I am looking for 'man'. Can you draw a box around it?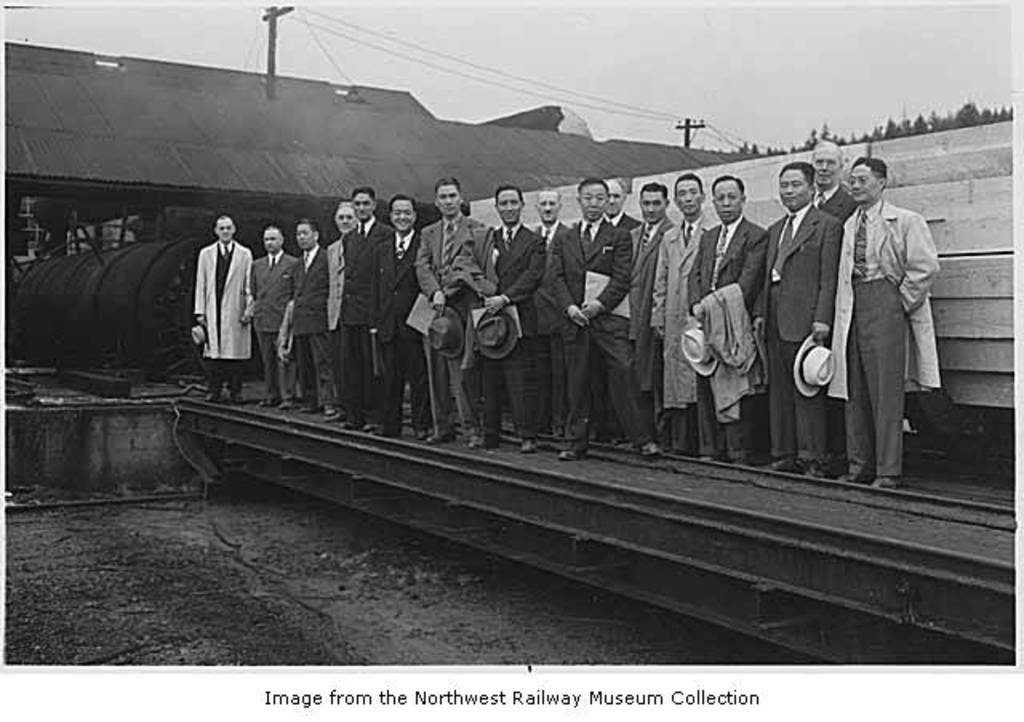
Sure, the bounding box is bbox=(522, 174, 574, 448).
